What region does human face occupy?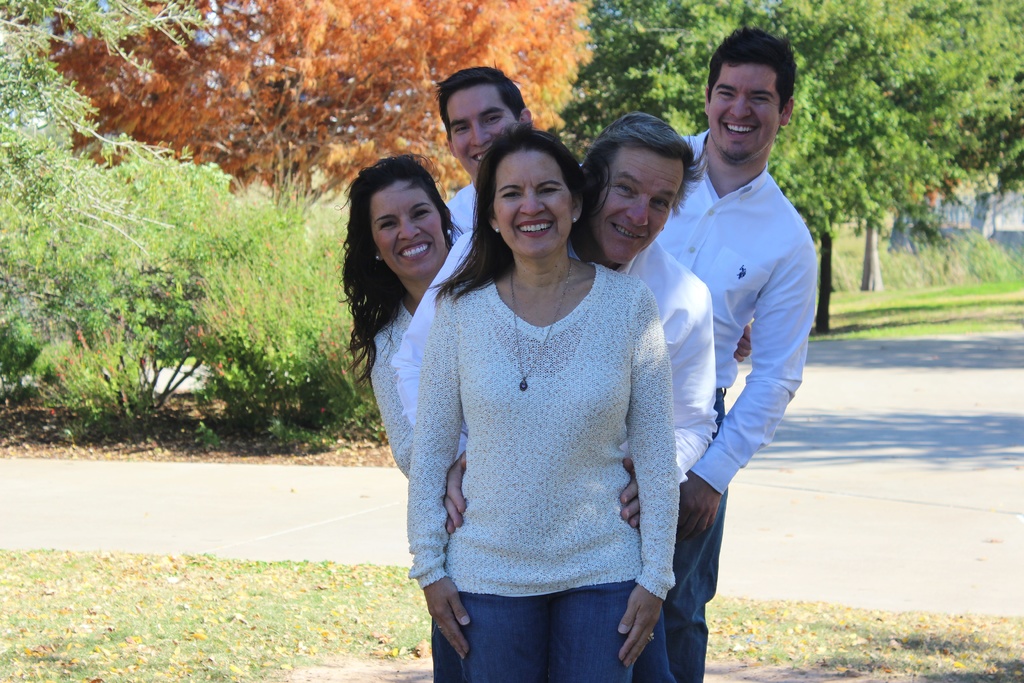
593/153/685/261.
